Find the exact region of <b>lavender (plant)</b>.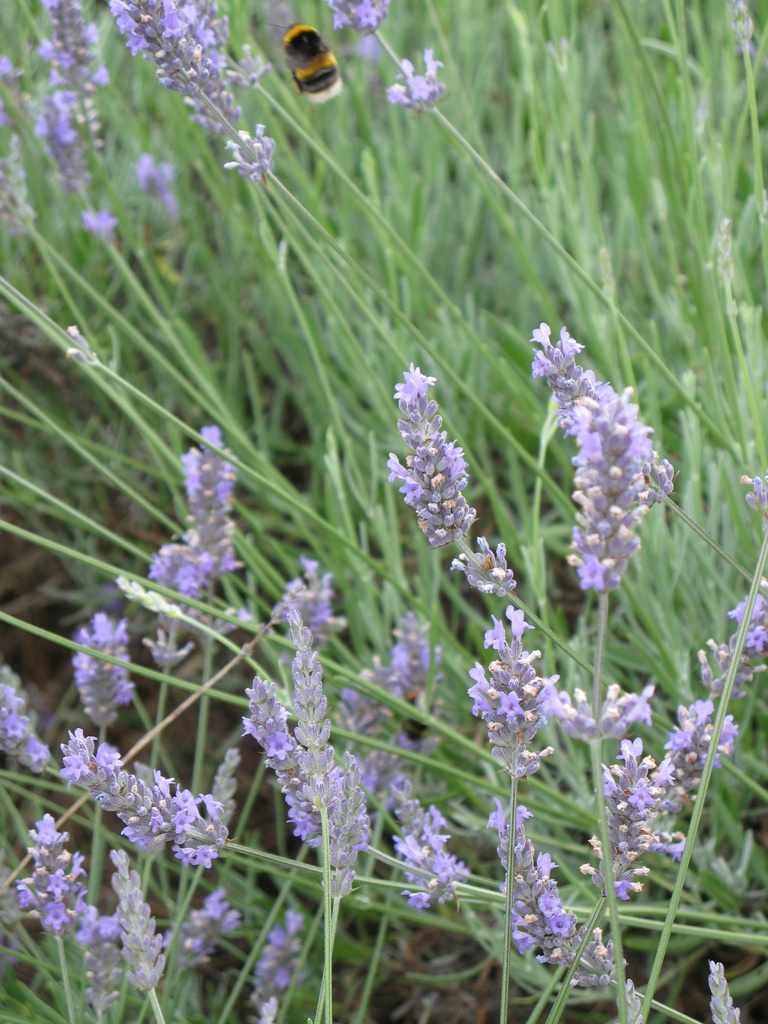
Exact region: [x1=186, y1=889, x2=231, y2=973].
